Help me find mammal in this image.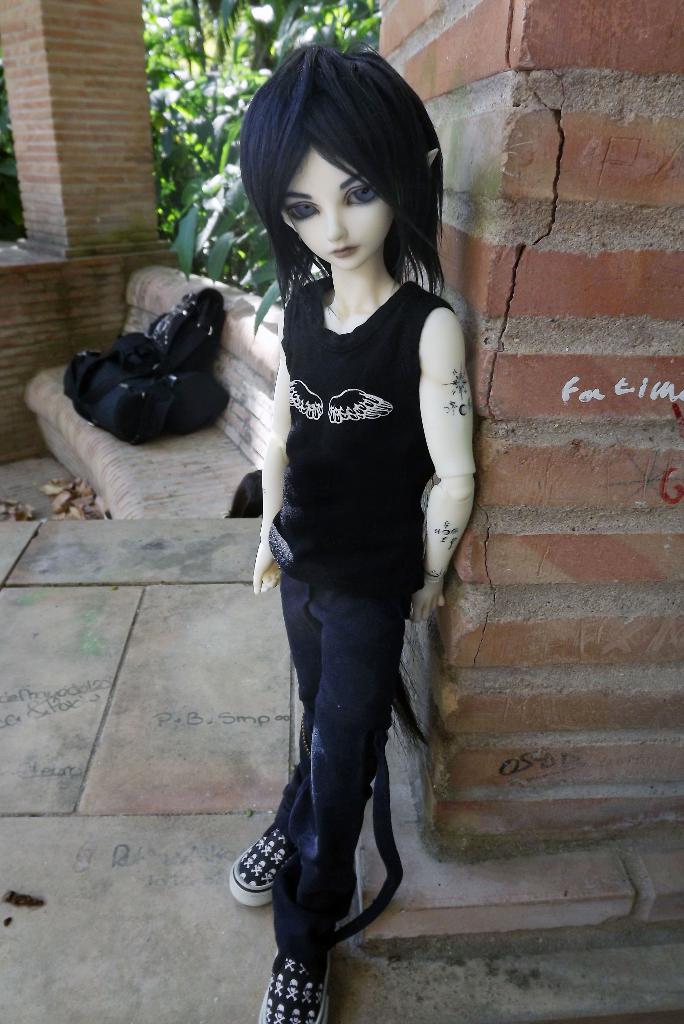
Found it: 195/61/499/963.
